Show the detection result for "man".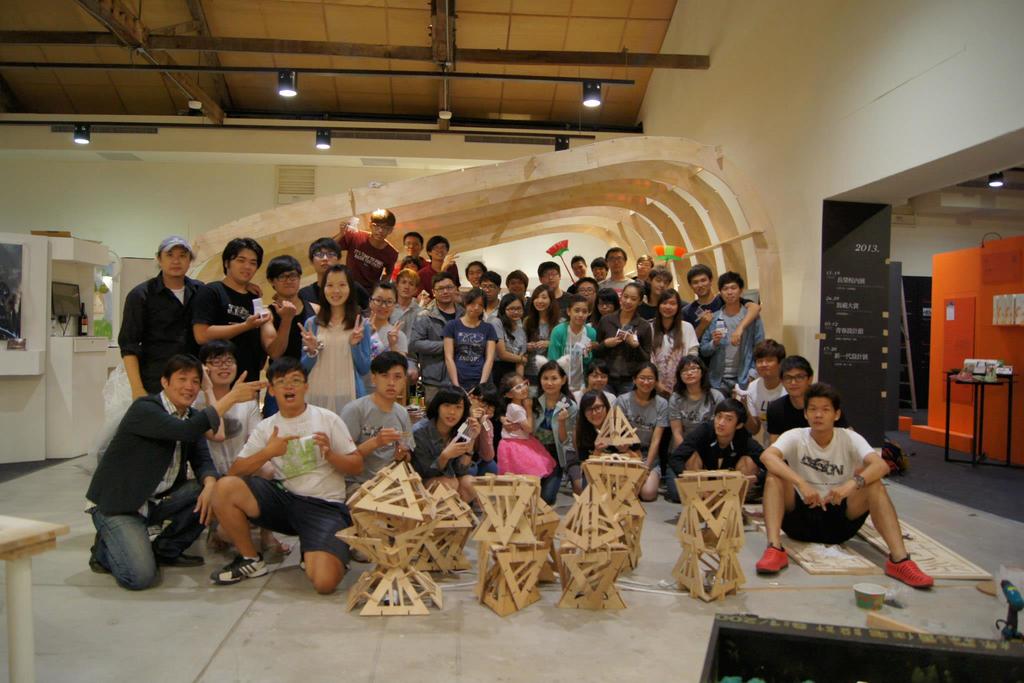
locate(260, 253, 326, 382).
